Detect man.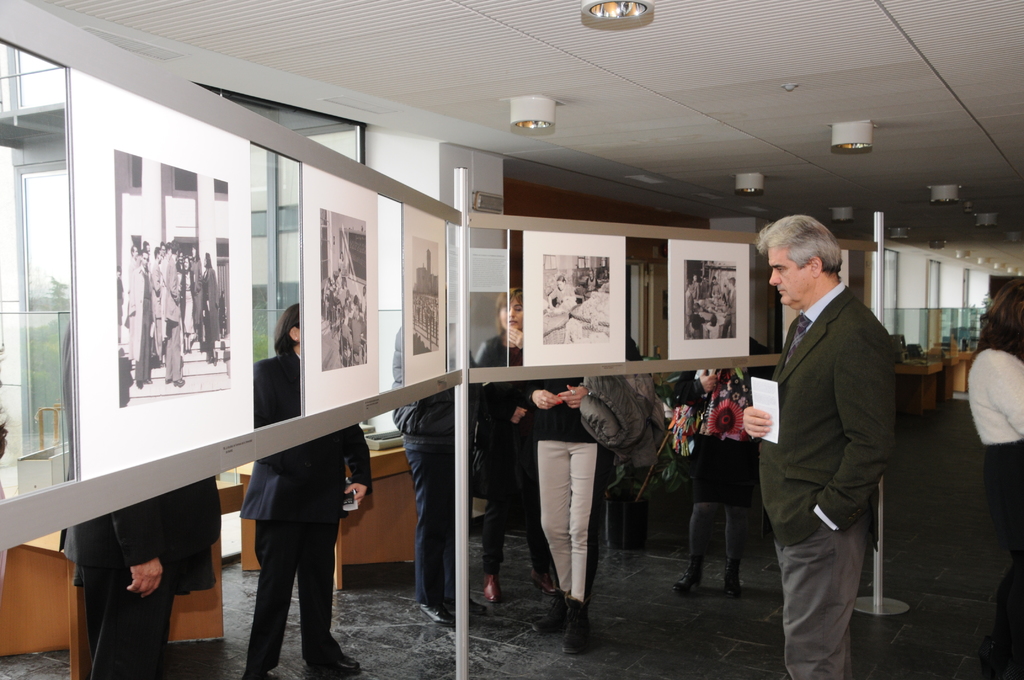
Detected at [x1=717, y1=274, x2=737, y2=336].
